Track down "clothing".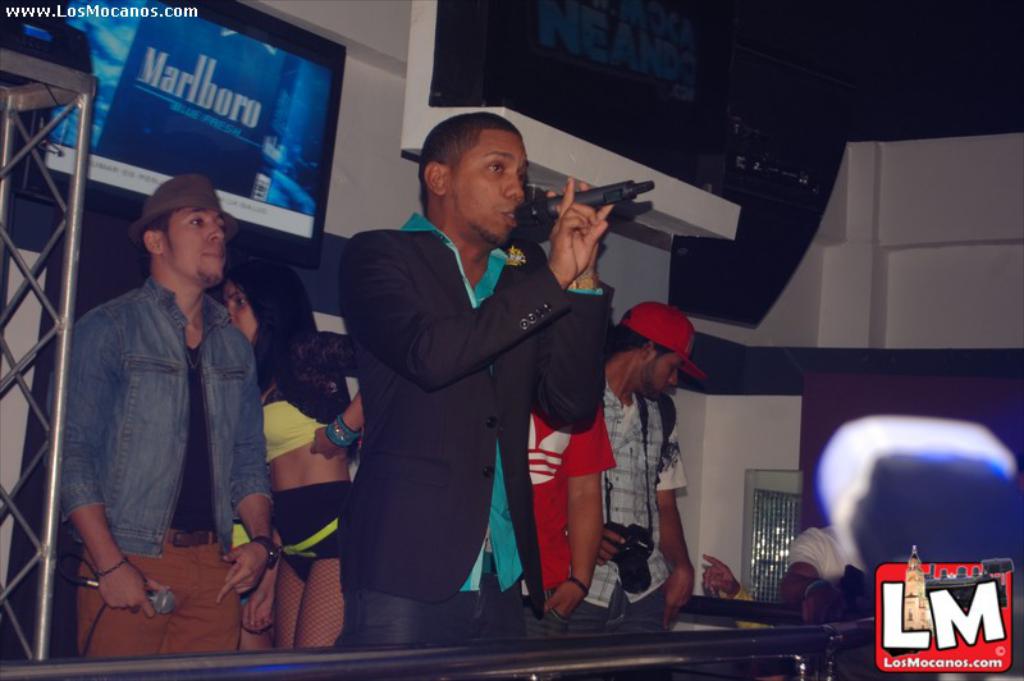
Tracked to box(572, 394, 694, 640).
